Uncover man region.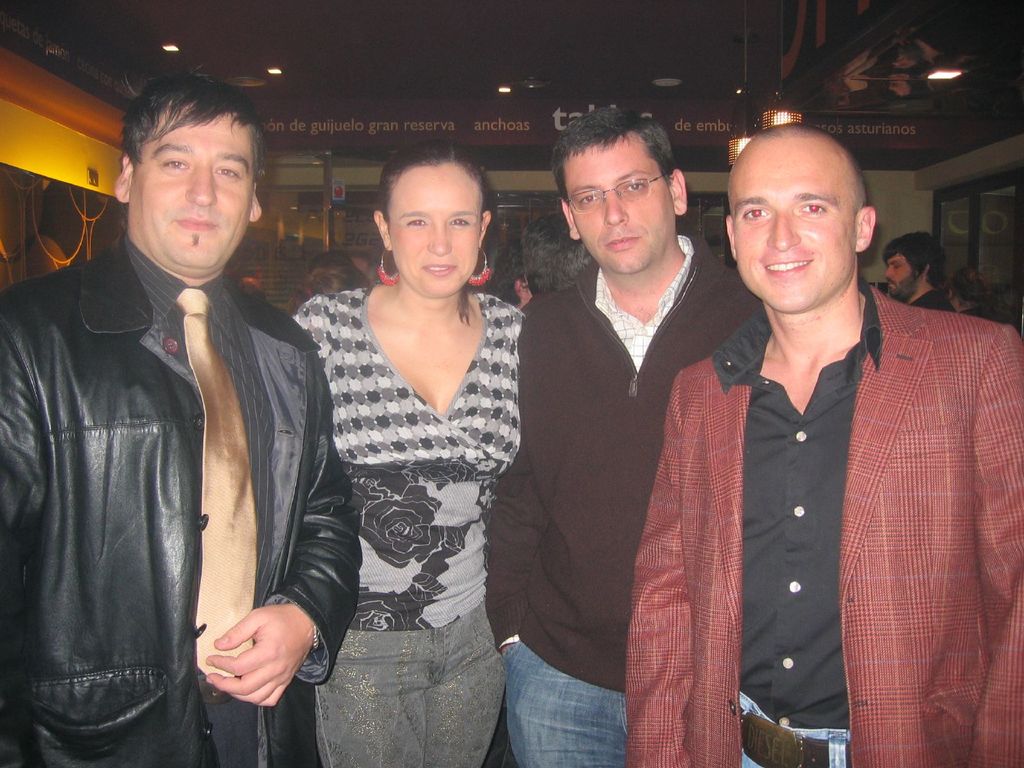
Uncovered: box(0, 78, 364, 767).
